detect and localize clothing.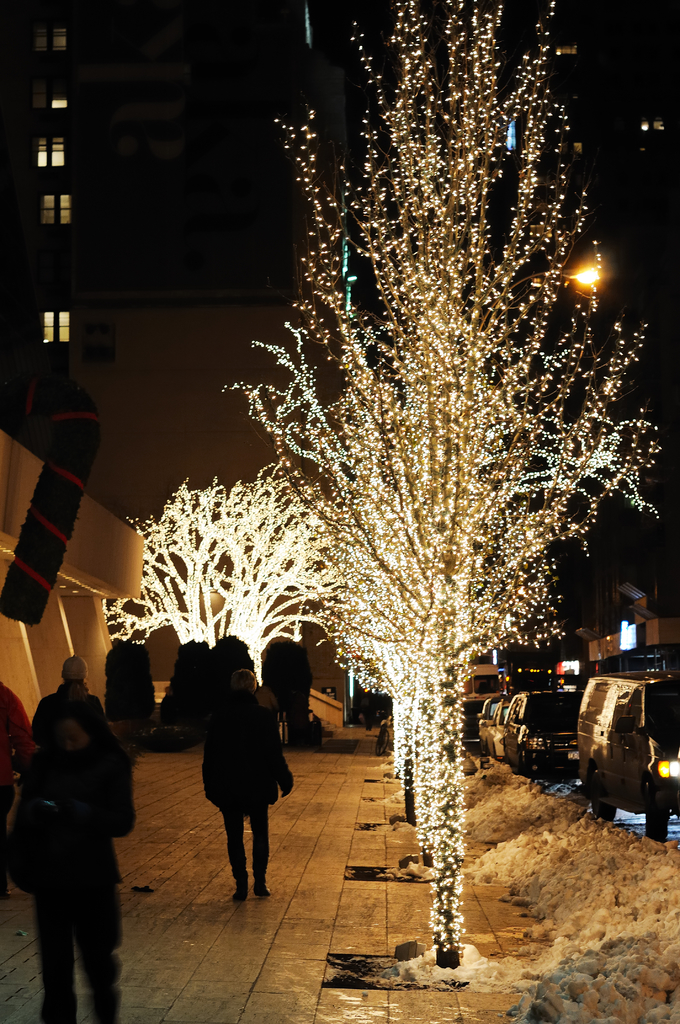
Localized at rect(189, 677, 289, 866).
